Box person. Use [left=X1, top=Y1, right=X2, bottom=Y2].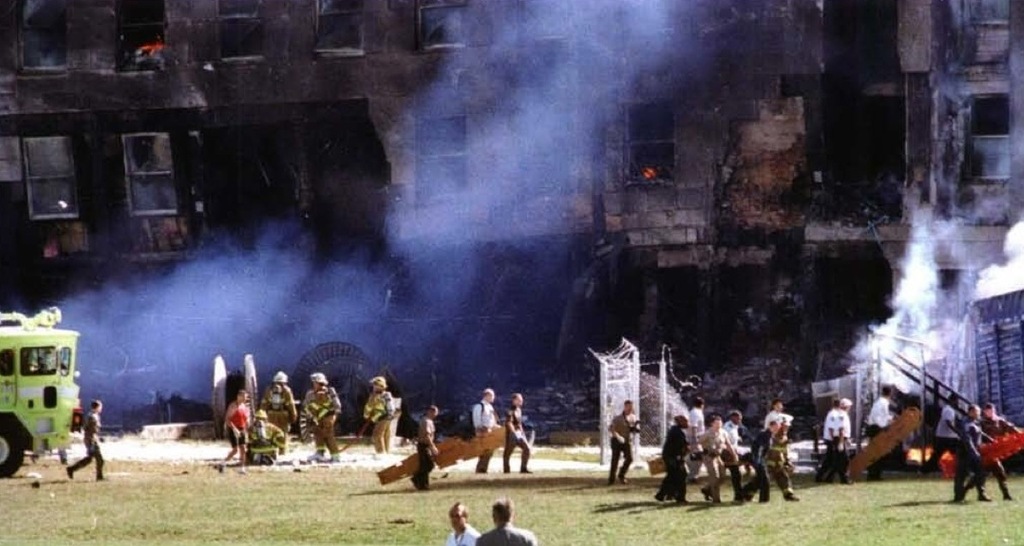
[left=411, top=405, right=439, bottom=492].
